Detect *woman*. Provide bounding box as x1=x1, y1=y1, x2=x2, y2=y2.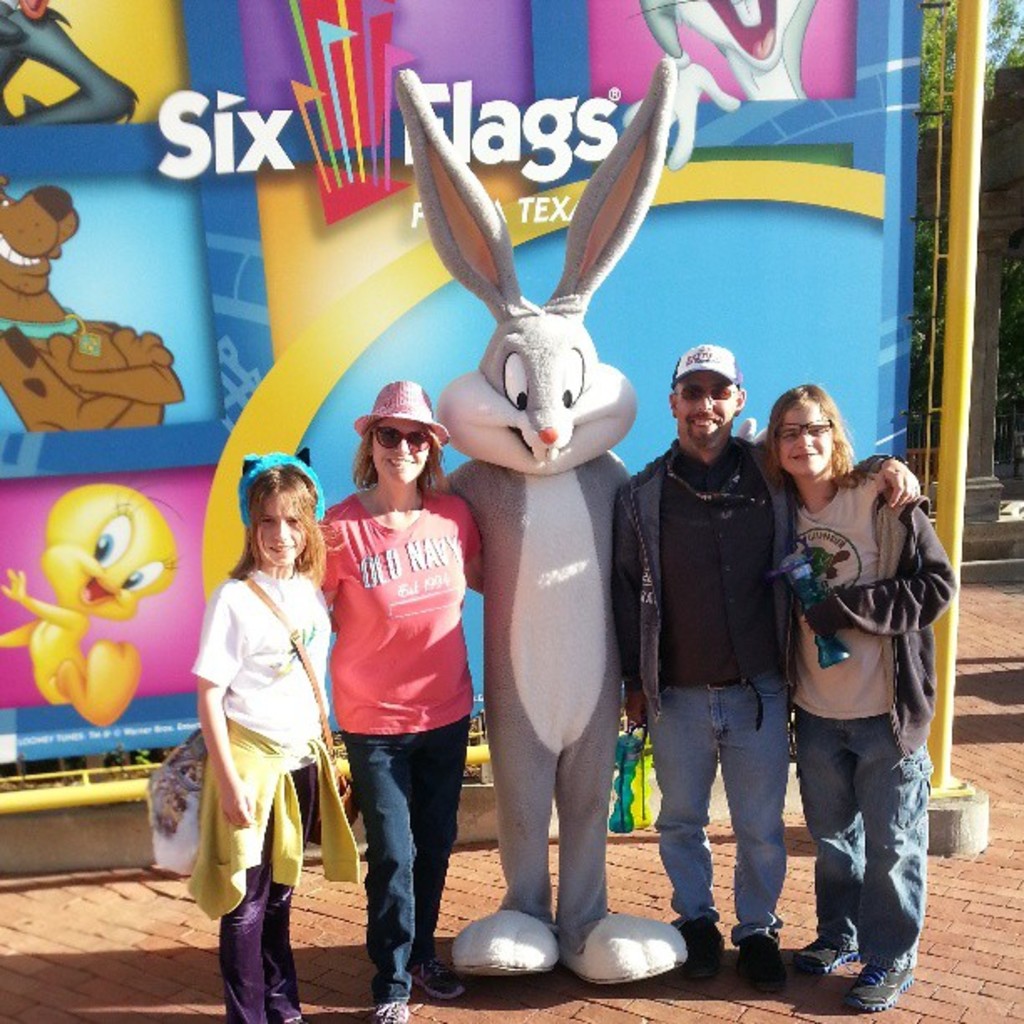
x1=318, y1=380, x2=485, y2=1022.
